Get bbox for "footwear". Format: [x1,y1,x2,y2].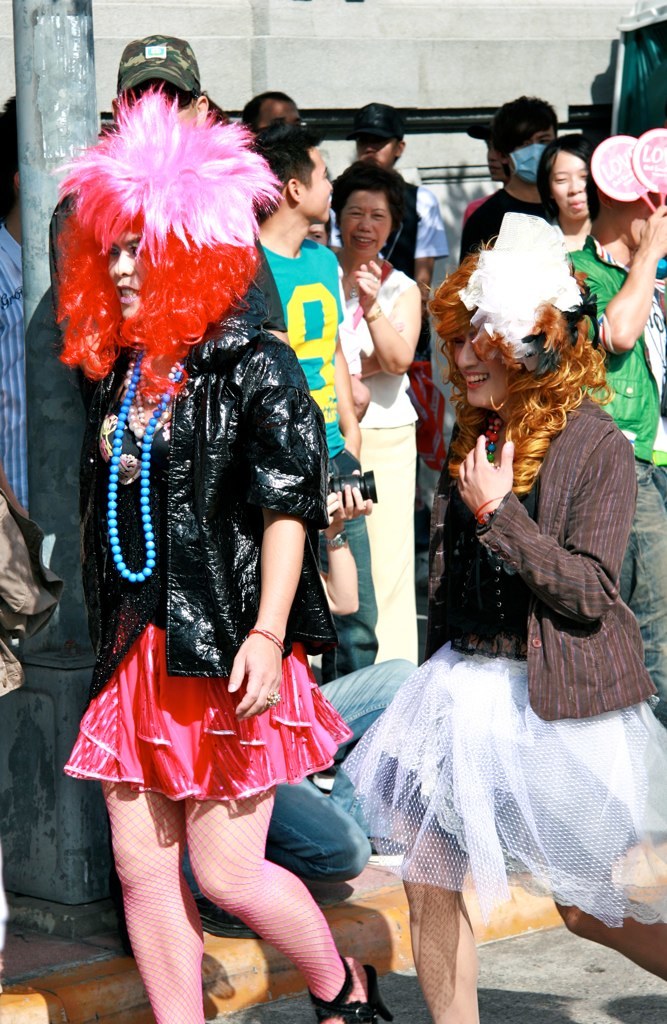
[303,952,397,1023].
